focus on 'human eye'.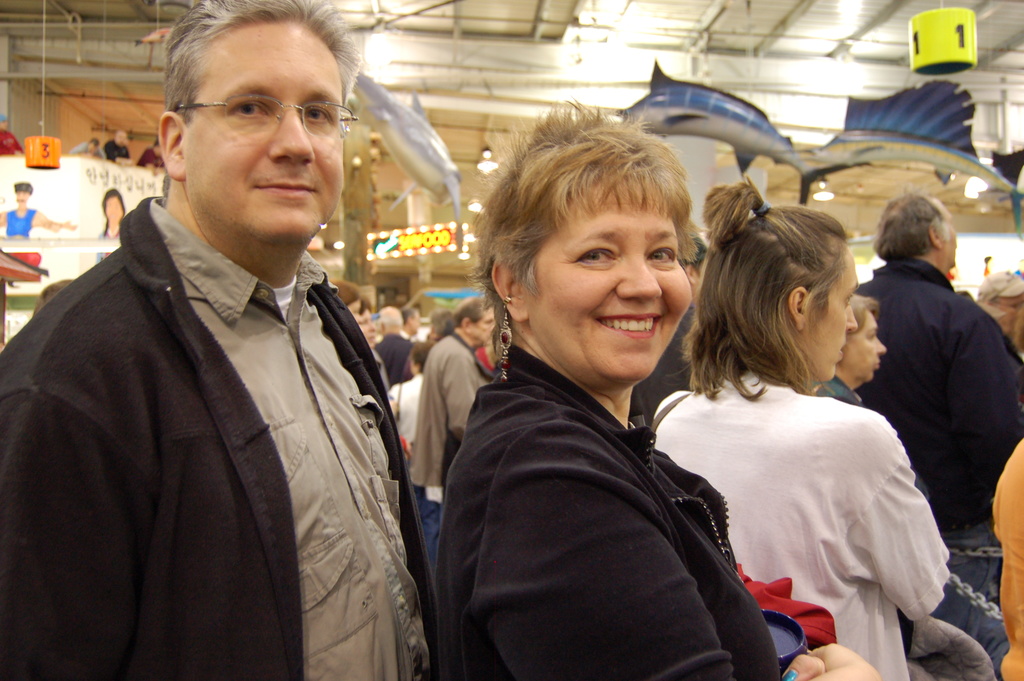
Focused at [left=845, top=293, right=853, bottom=306].
